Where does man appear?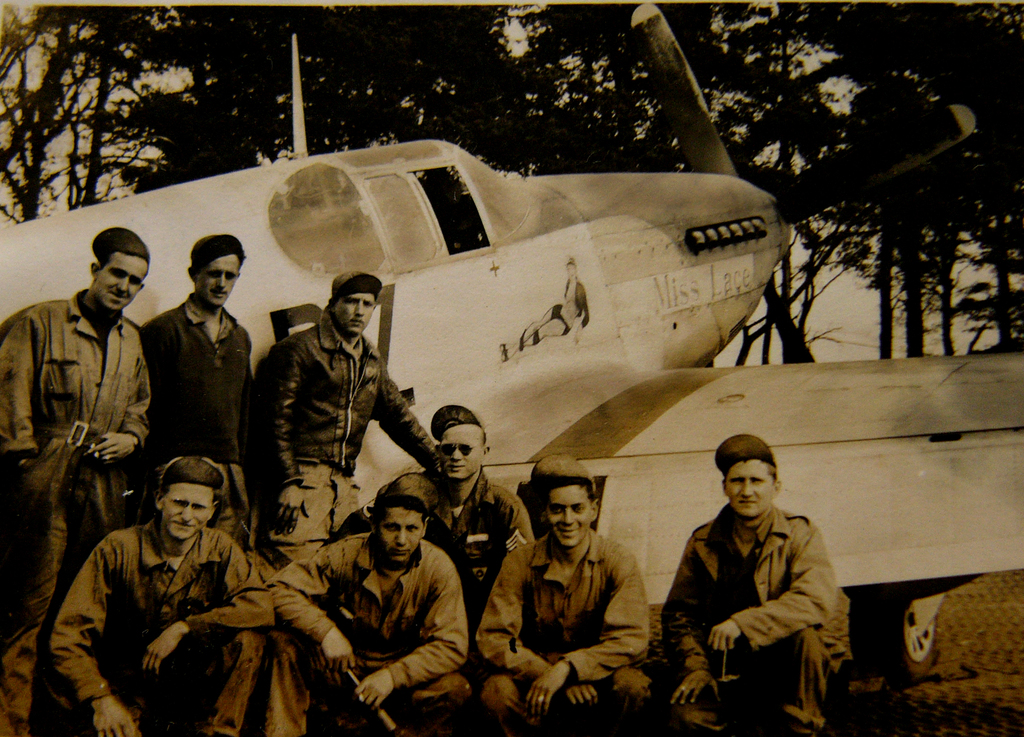
Appears at <box>464,452,661,736</box>.
